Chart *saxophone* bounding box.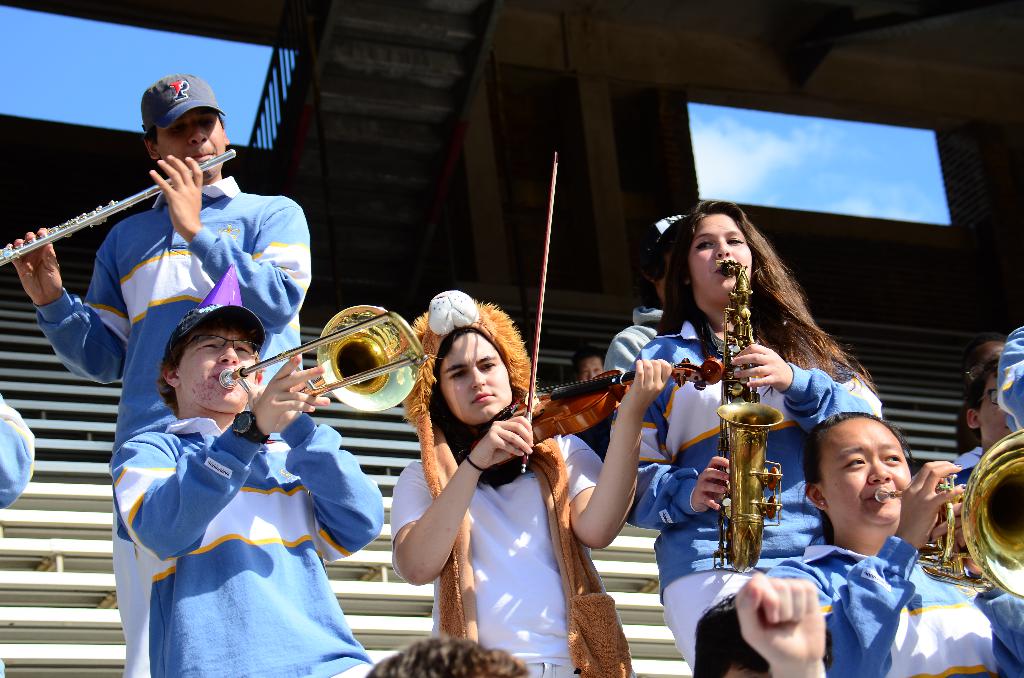
Charted: pyautogui.locateOnScreen(709, 255, 784, 574).
